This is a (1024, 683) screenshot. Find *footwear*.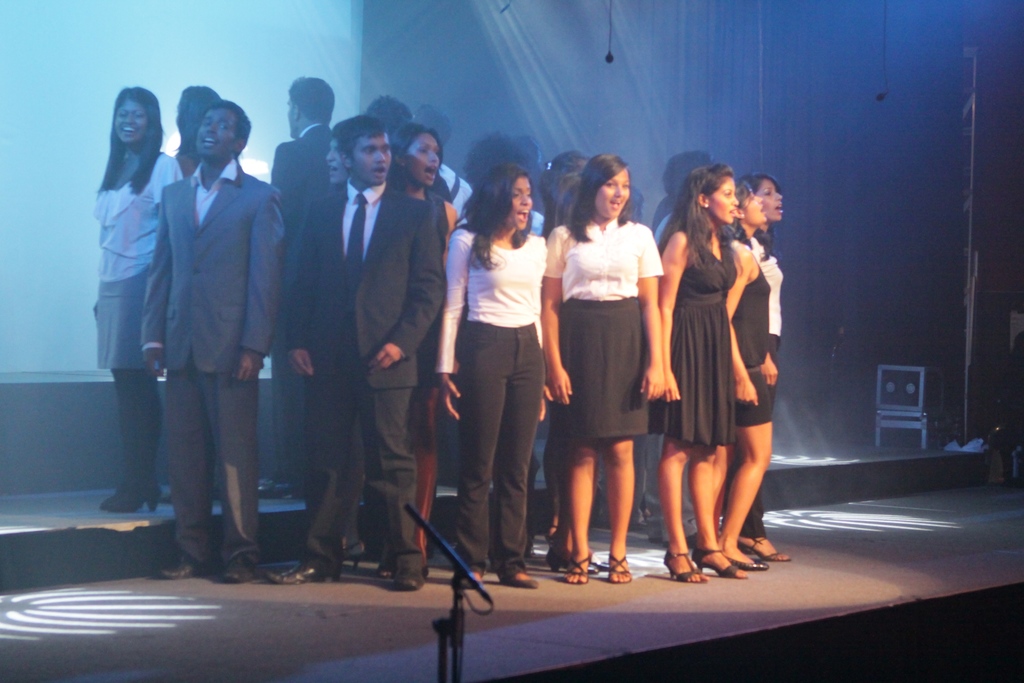
Bounding box: [left=257, top=476, right=301, bottom=500].
